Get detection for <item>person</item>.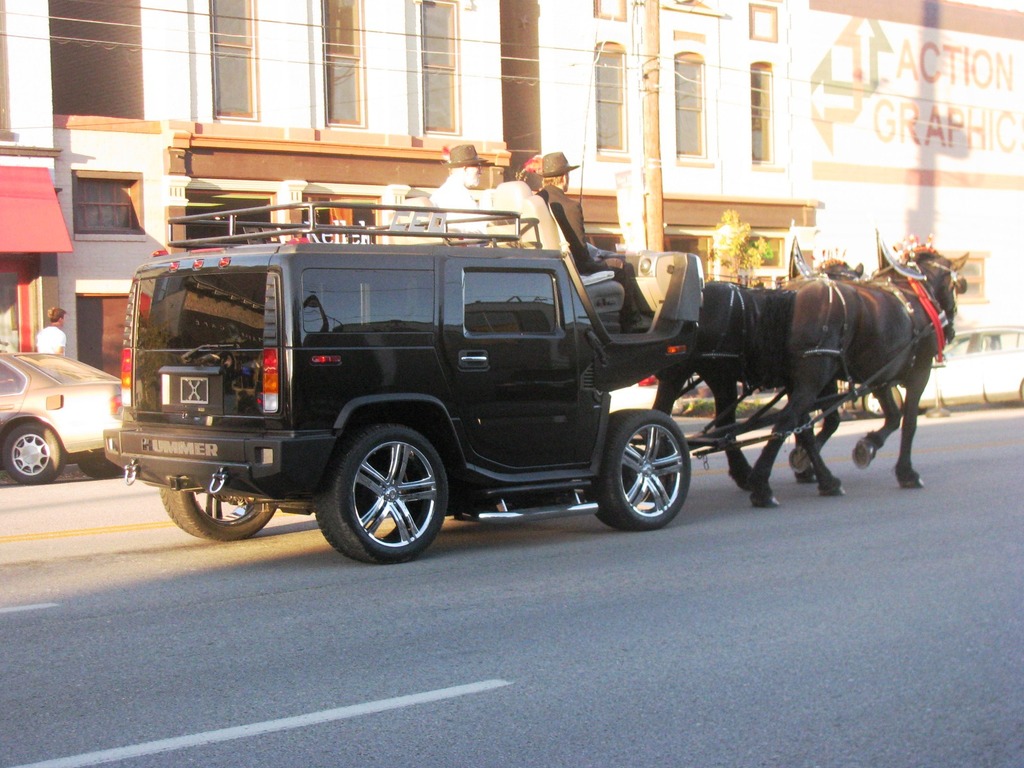
Detection: locate(433, 143, 490, 232).
